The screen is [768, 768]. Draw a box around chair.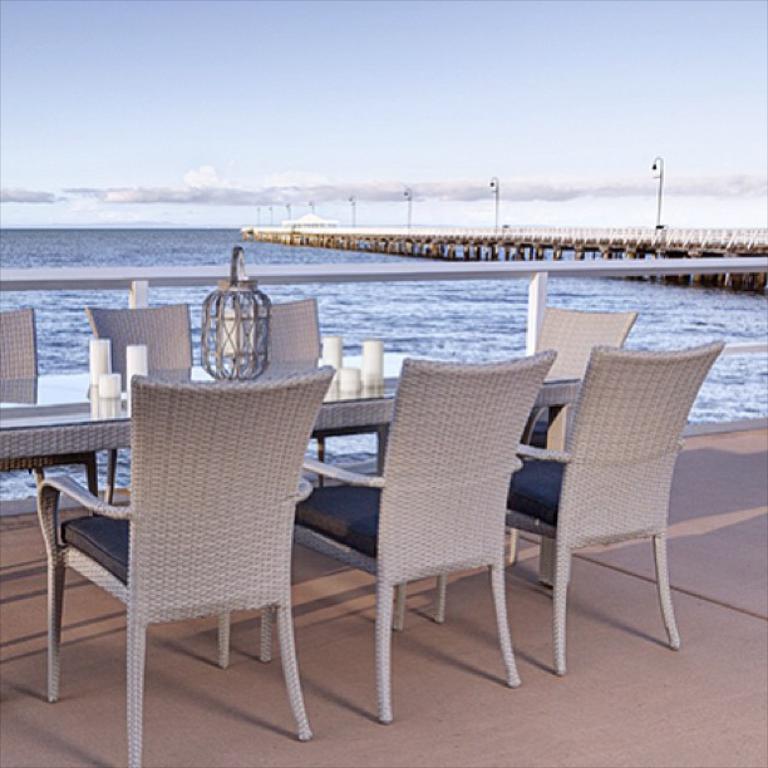
BBox(40, 365, 335, 767).
